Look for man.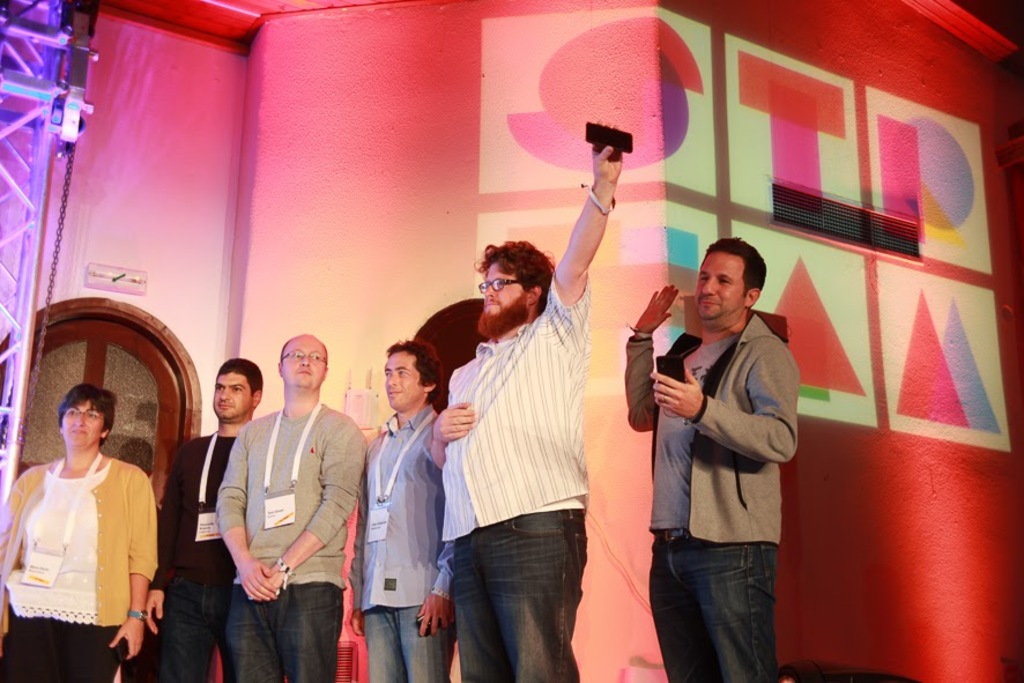
Found: pyautogui.locateOnScreen(213, 331, 365, 682).
